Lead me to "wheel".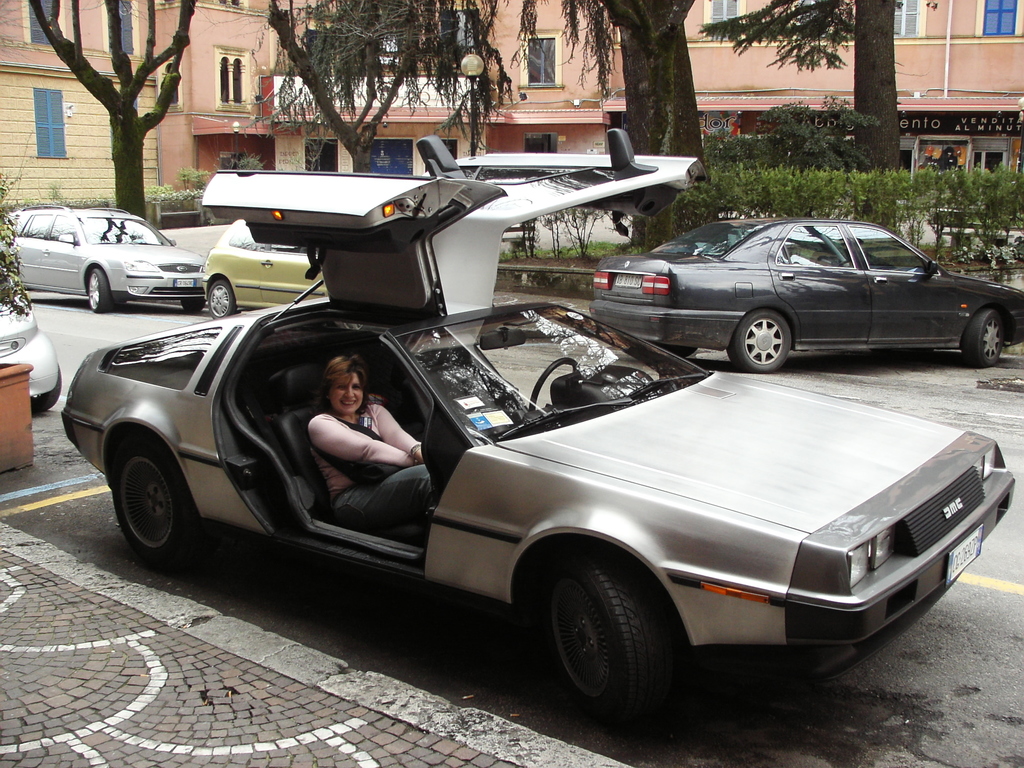
Lead to bbox(965, 309, 1010, 367).
